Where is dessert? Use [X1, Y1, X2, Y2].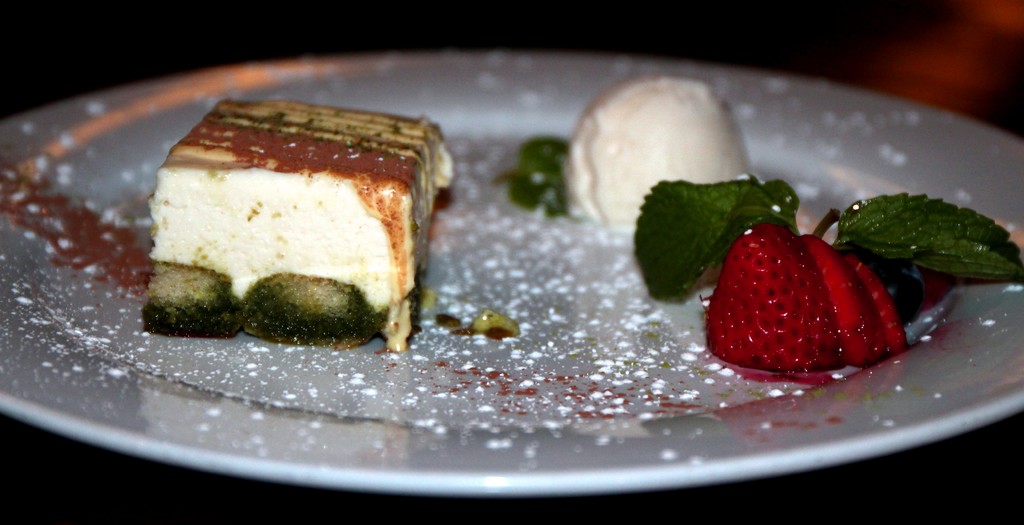
[147, 99, 458, 356].
